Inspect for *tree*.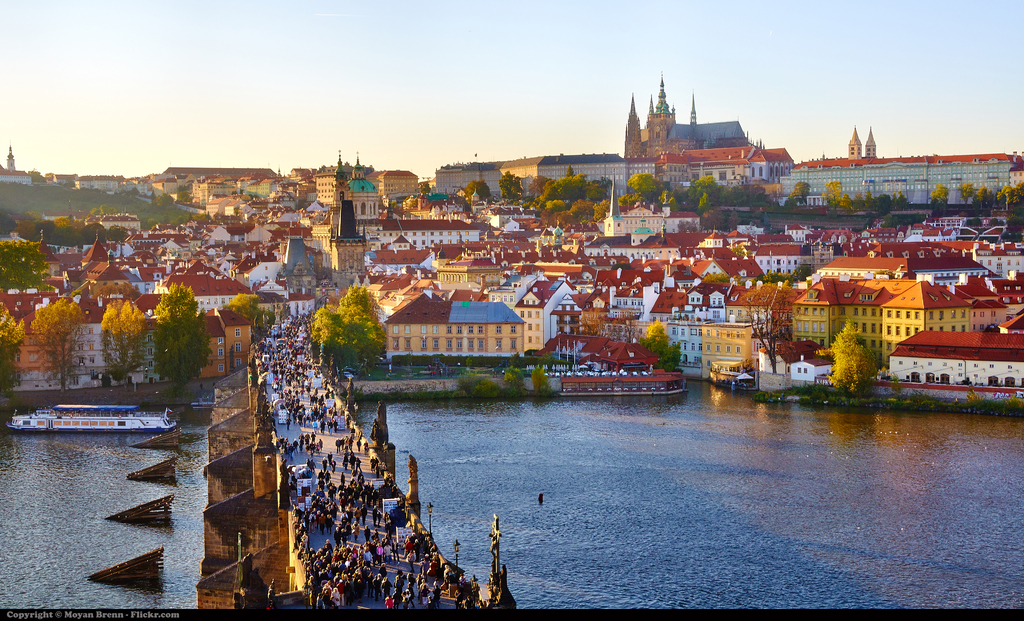
Inspection: [x1=975, y1=188, x2=996, y2=211].
